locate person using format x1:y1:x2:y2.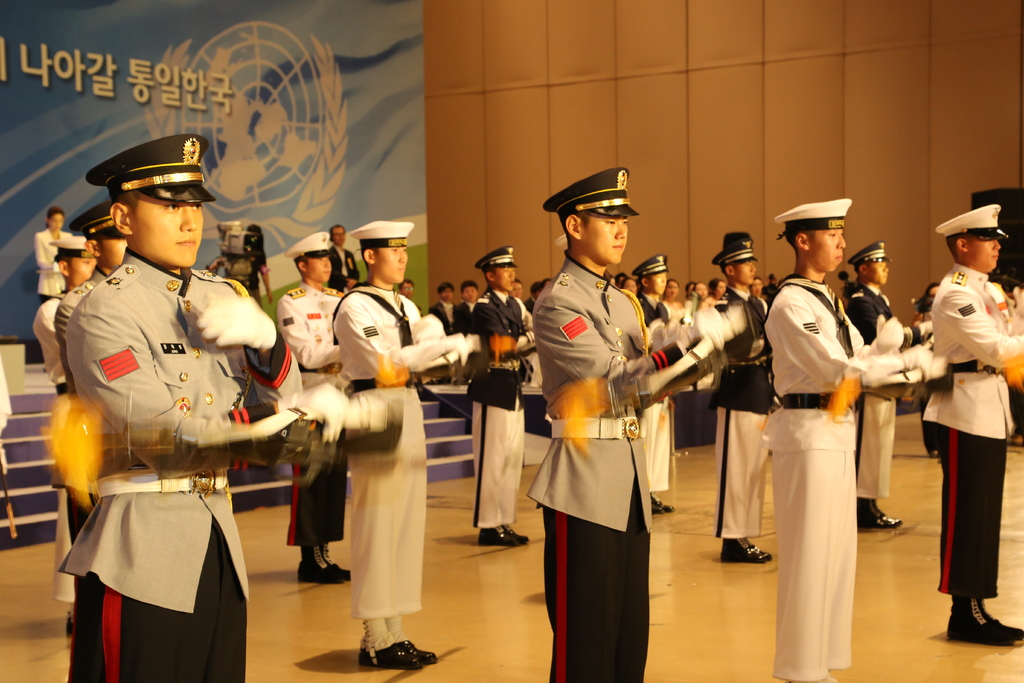
629:250:683:519.
